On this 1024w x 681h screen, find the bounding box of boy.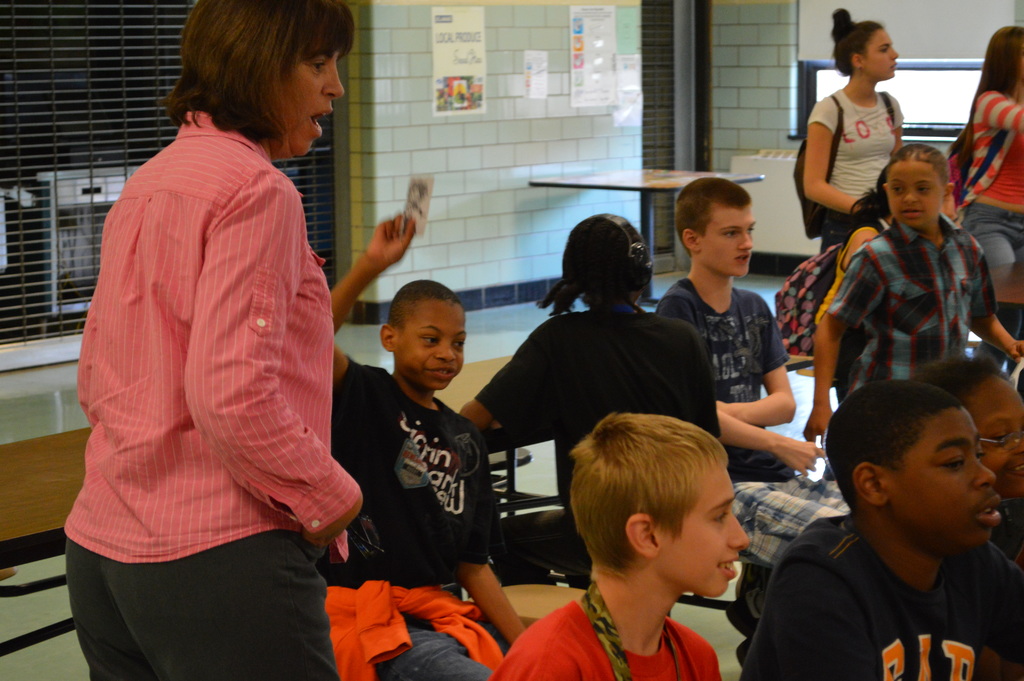
Bounding box: box(497, 413, 818, 679).
